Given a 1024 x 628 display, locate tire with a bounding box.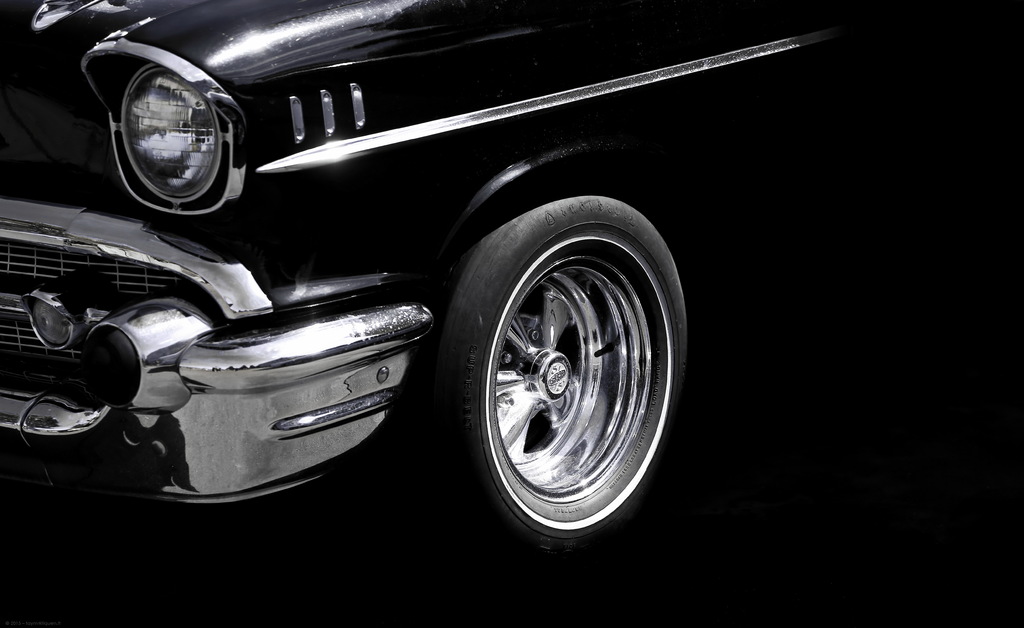
Located: [454,166,669,562].
